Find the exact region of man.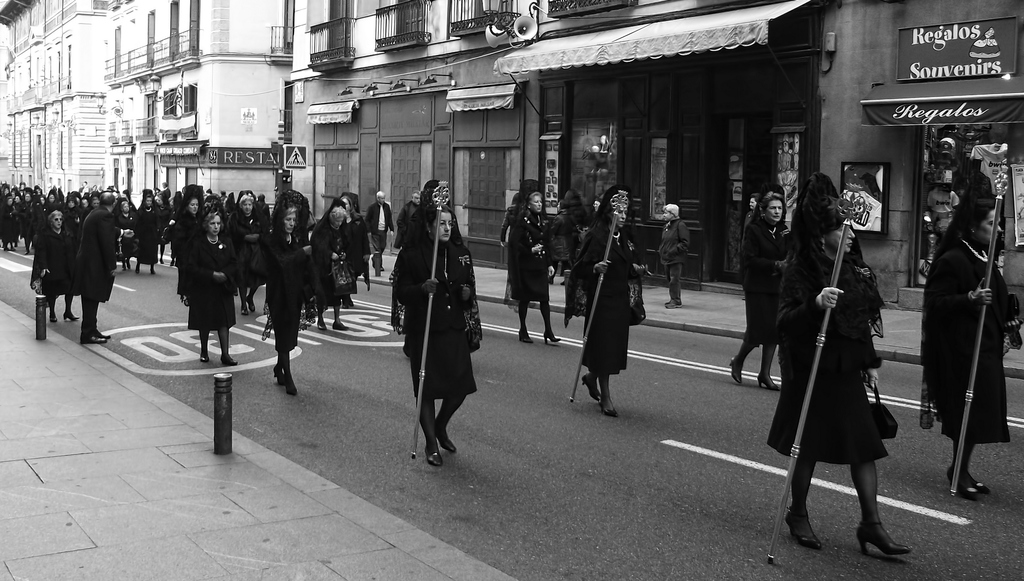
Exact region: <bbox>72, 190, 138, 346</bbox>.
